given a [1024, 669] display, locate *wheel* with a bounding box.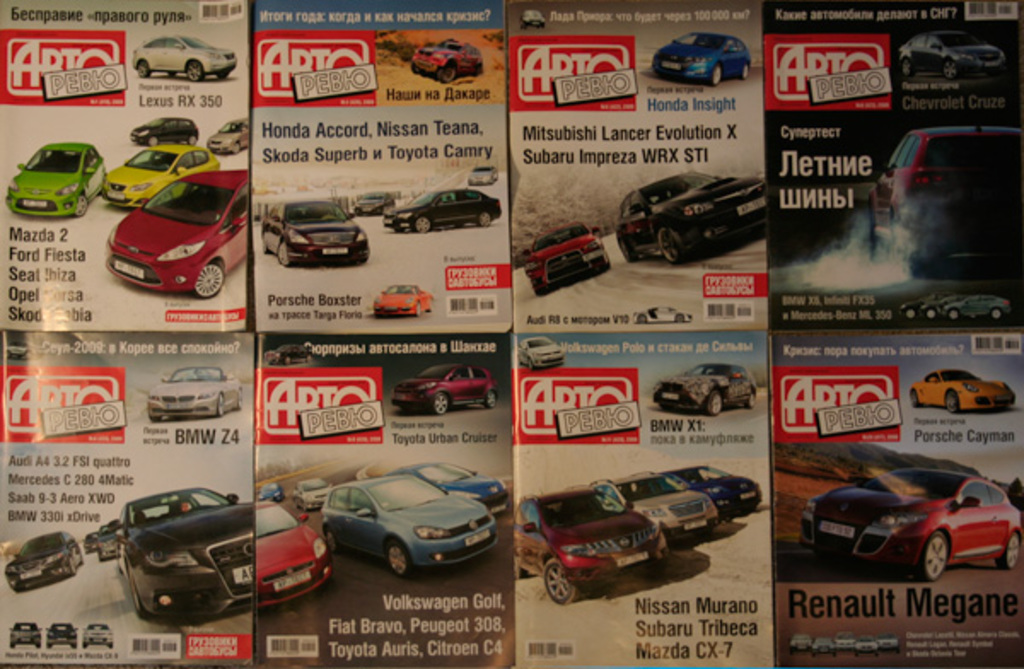
Located: left=48, top=643, right=55, bottom=649.
